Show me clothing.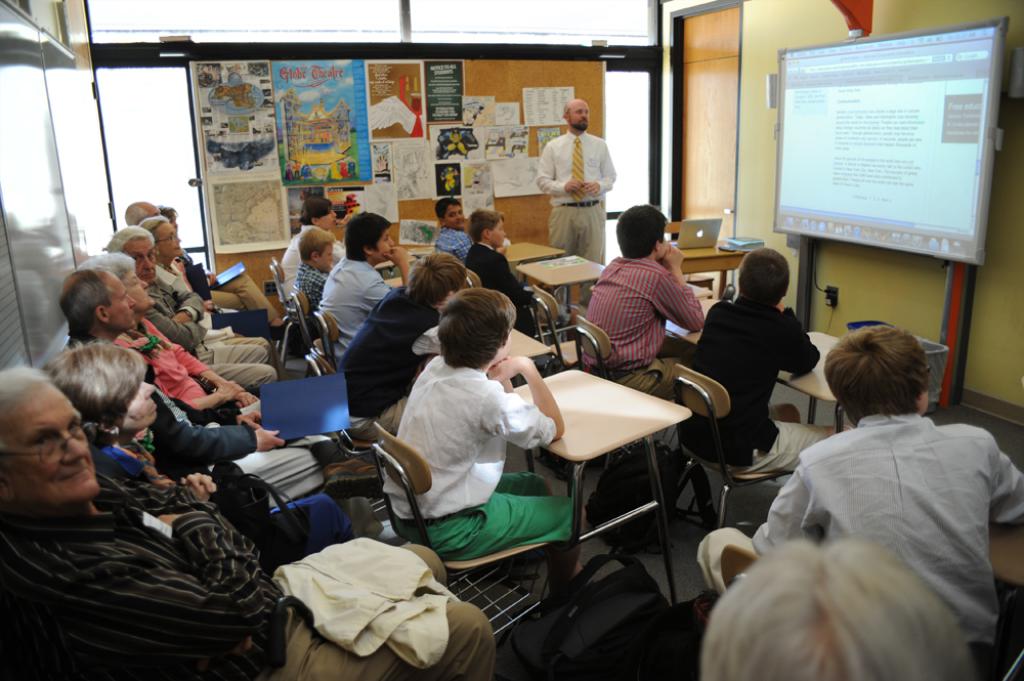
clothing is here: 138,281,271,377.
